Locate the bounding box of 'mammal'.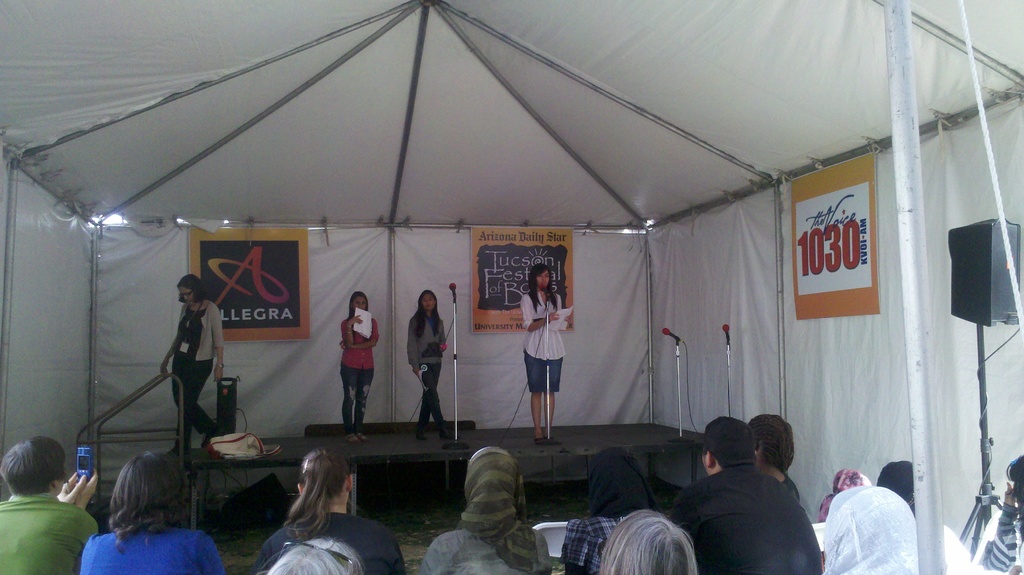
Bounding box: Rect(673, 419, 823, 572).
